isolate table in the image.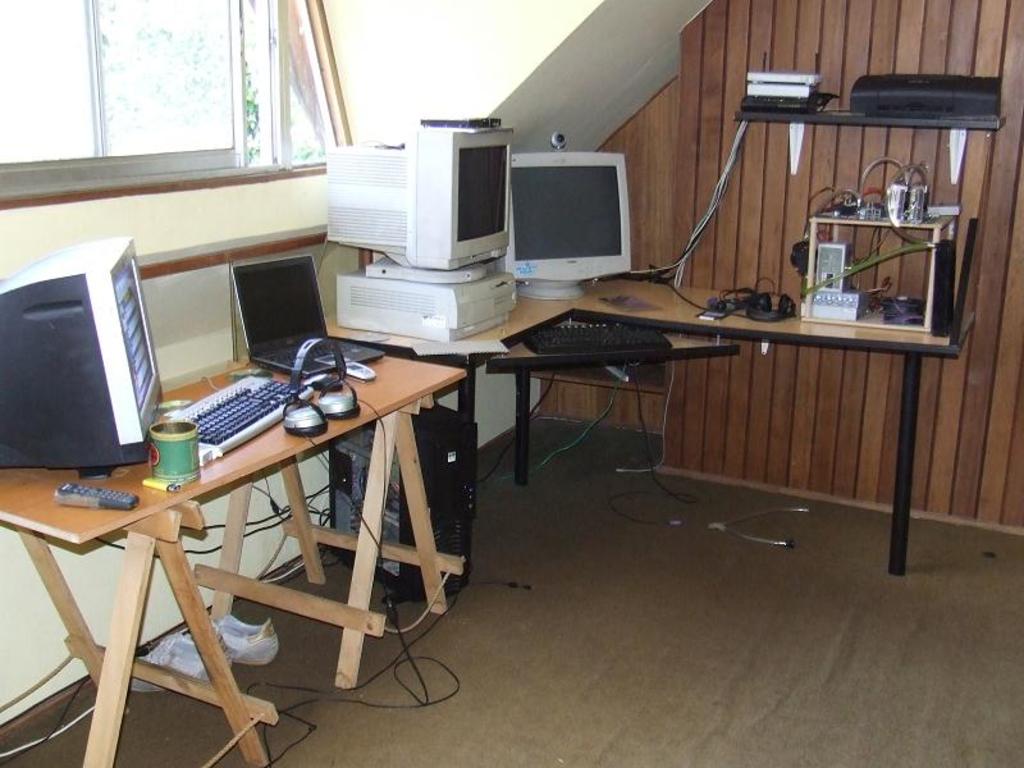
Isolated region: (0,319,475,767).
